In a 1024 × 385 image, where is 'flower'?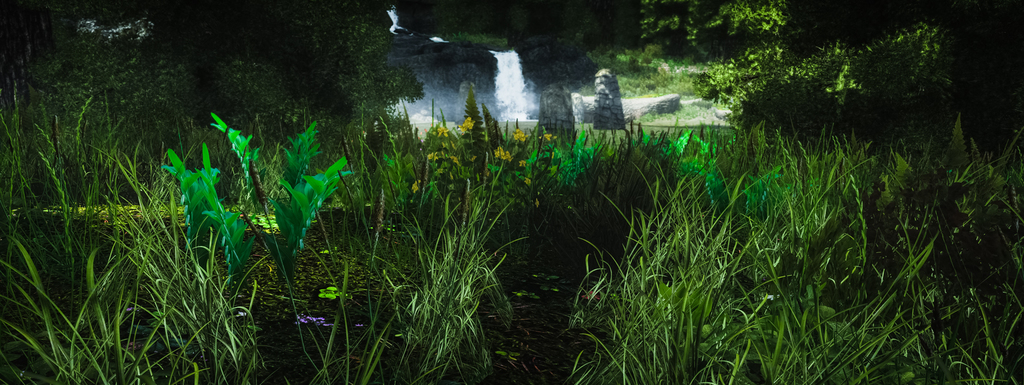
521 159 525 165.
